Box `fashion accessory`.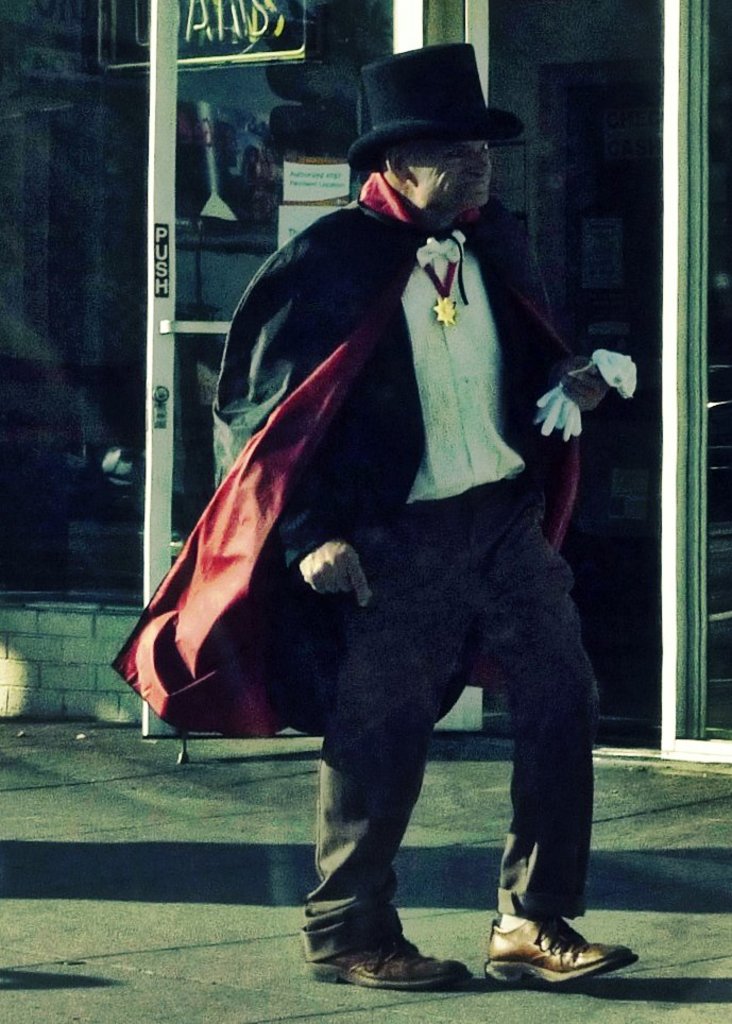
BBox(340, 39, 522, 172).
